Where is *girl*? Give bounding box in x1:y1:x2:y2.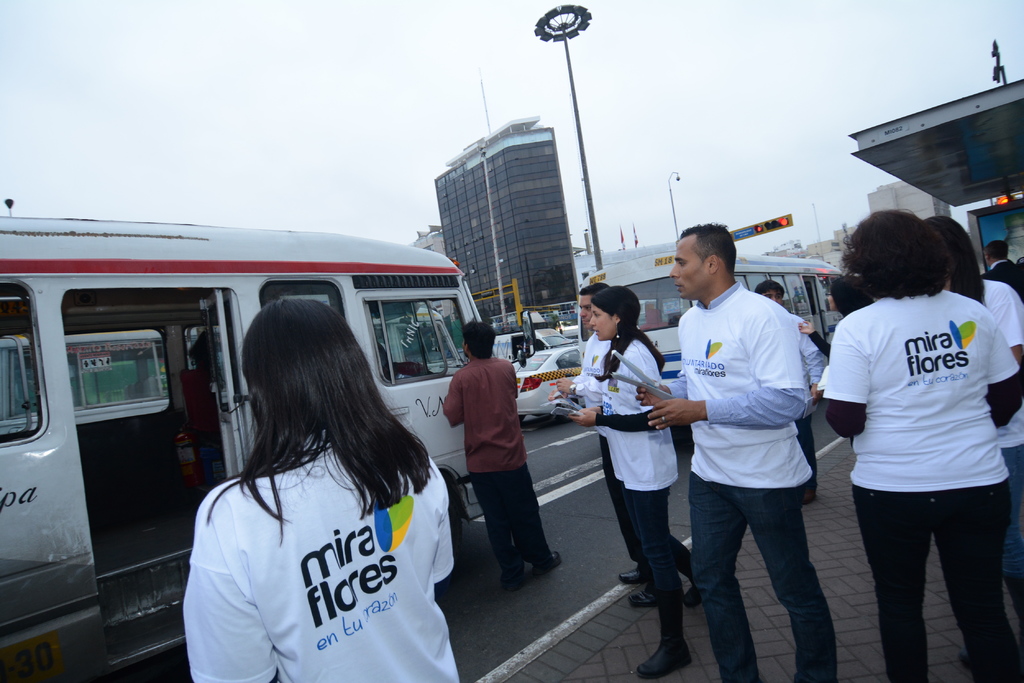
568:280:696:680.
